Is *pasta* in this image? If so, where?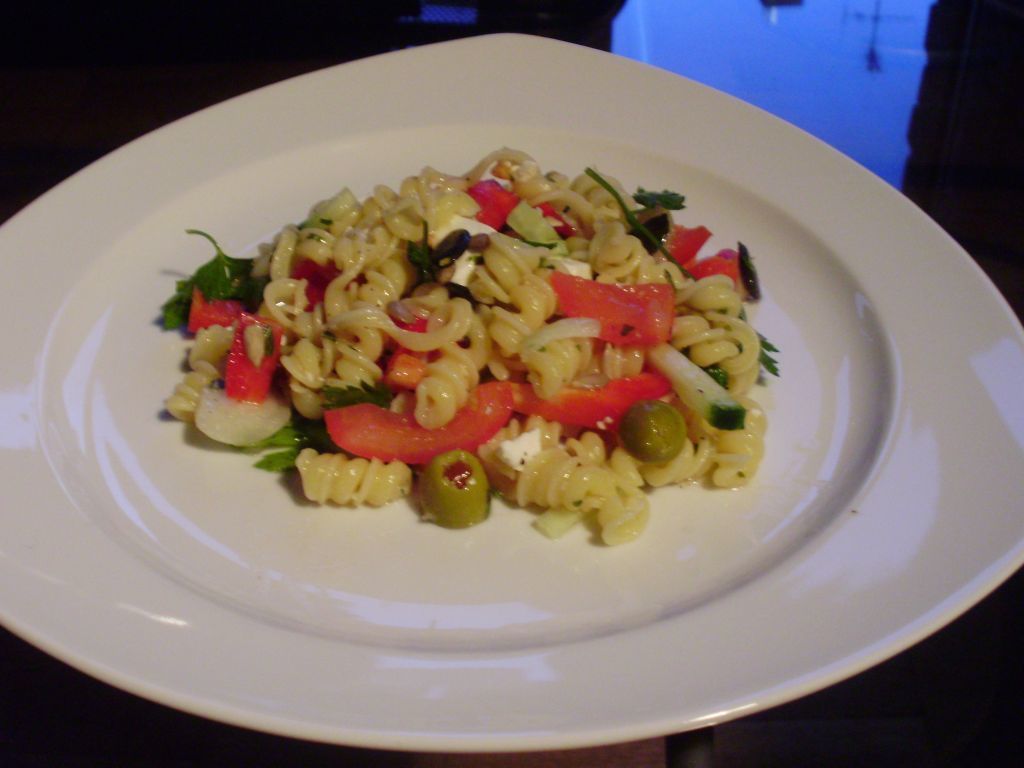
Yes, at 163, 144, 762, 546.
